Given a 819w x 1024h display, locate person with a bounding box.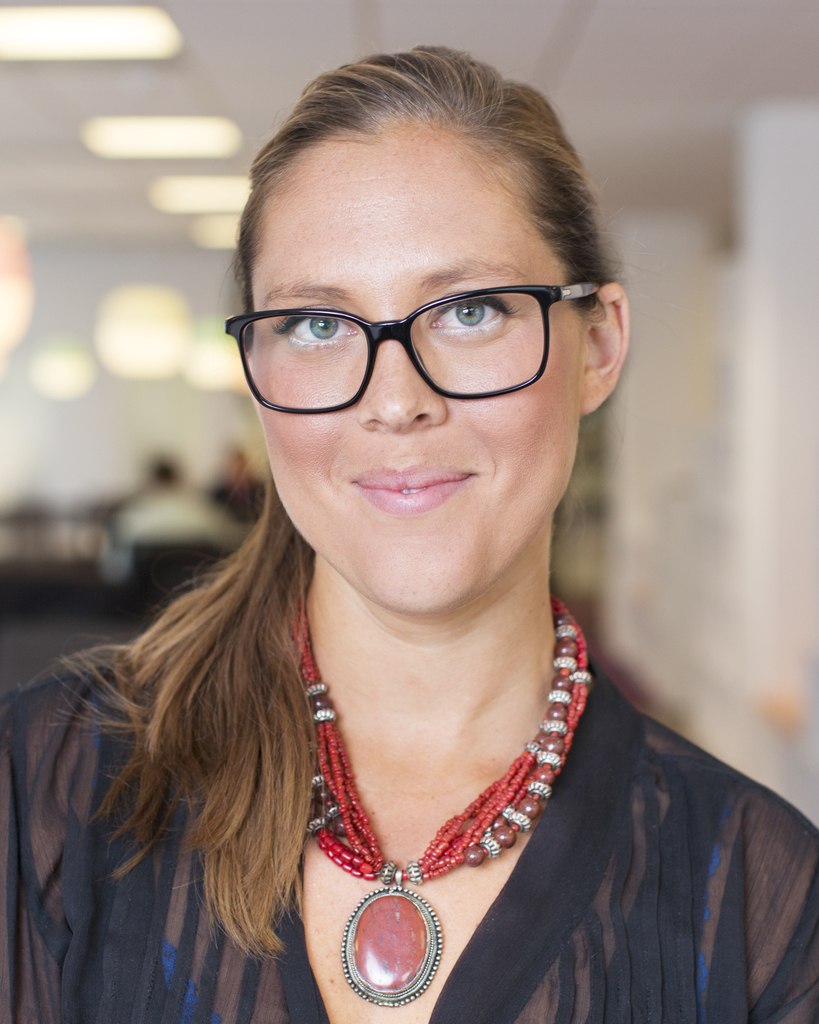
Located: x1=0, y1=40, x2=818, y2=1023.
